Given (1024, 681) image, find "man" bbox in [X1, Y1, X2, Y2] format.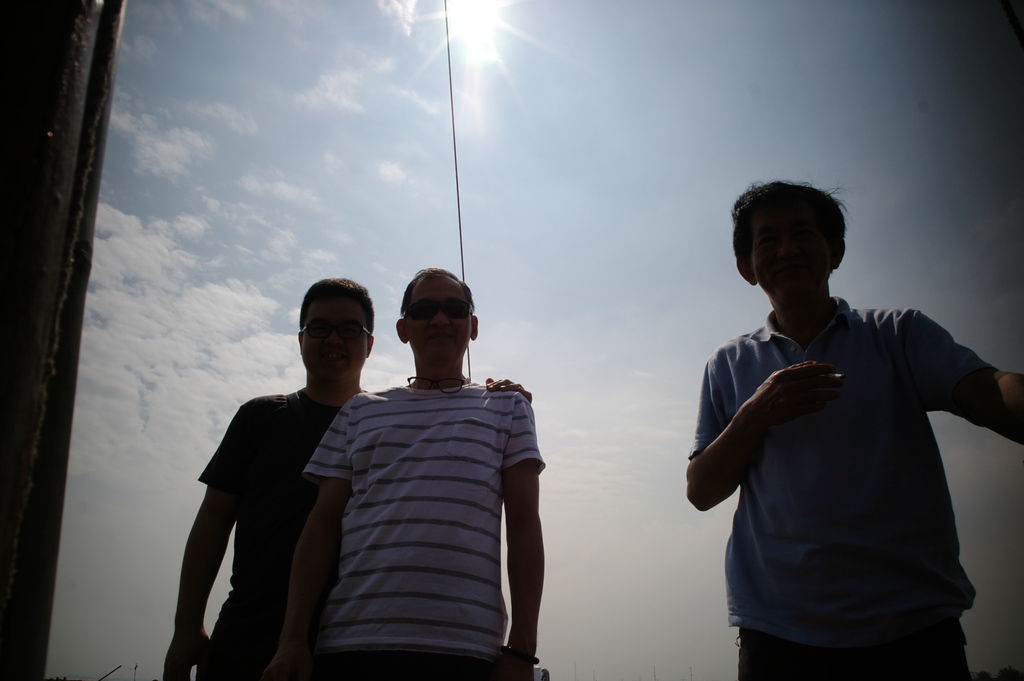
[680, 170, 1004, 677].
